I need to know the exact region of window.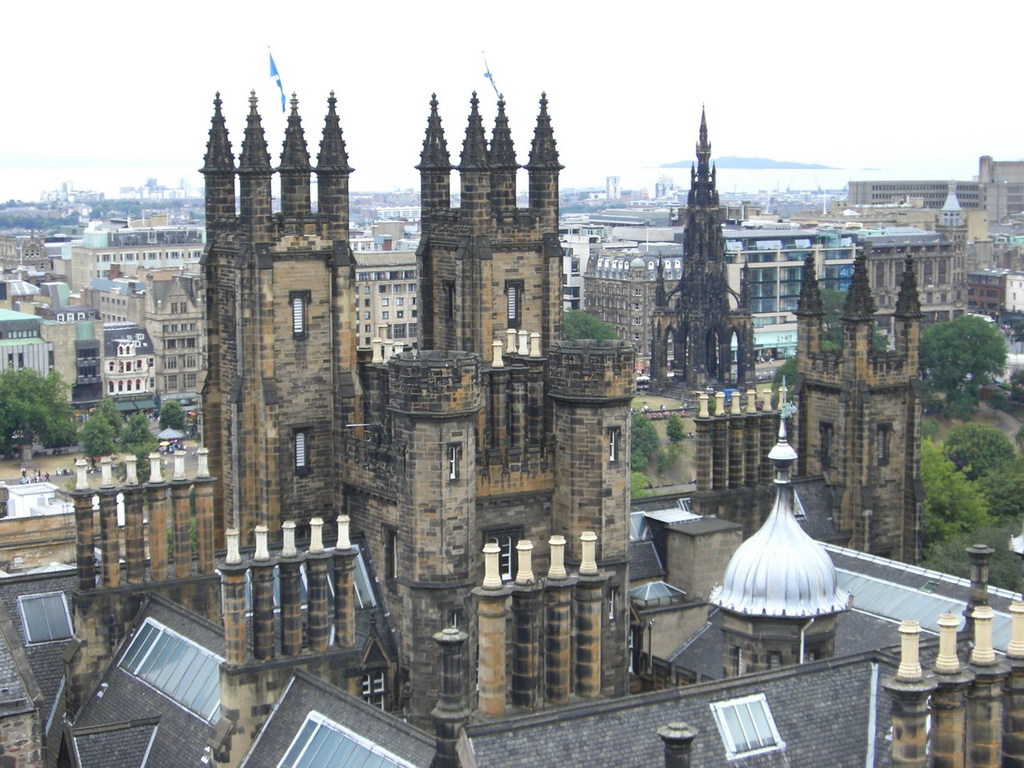
Region: crop(75, 310, 84, 320).
